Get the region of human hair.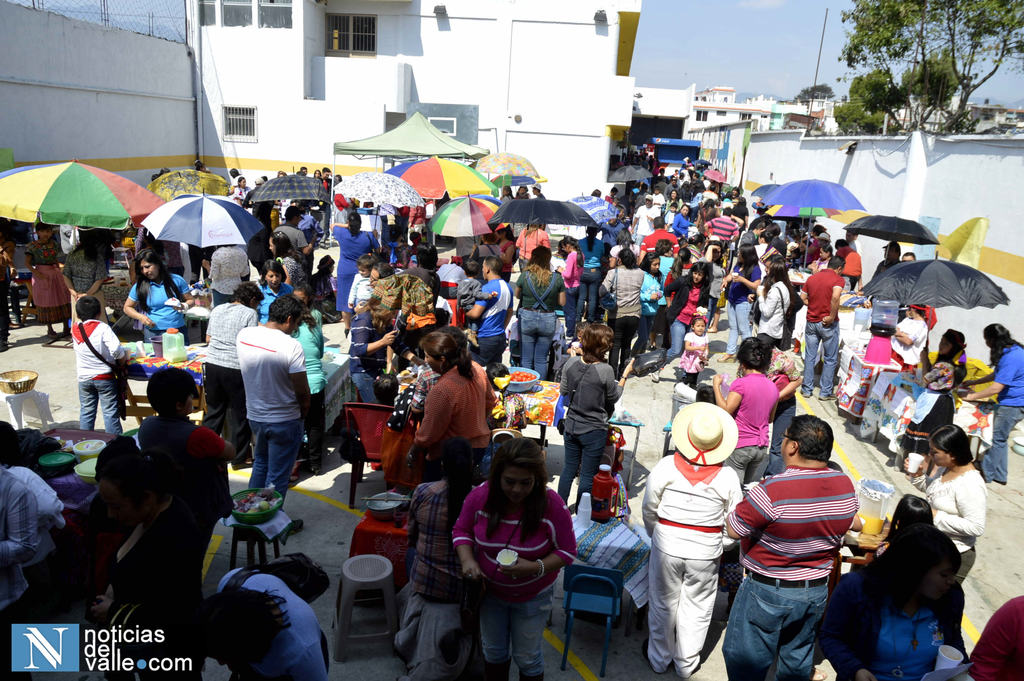
left=150, top=171, right=157, bottom=183.
